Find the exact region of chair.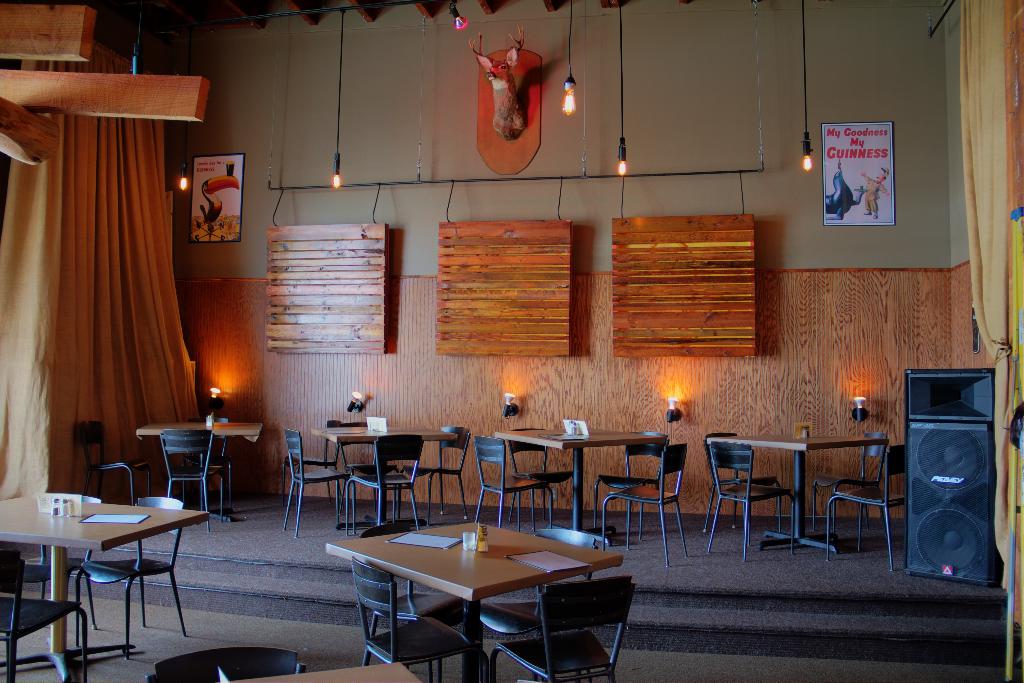
Exact region: x1=808, y1=428, x2=886, y2=549.
